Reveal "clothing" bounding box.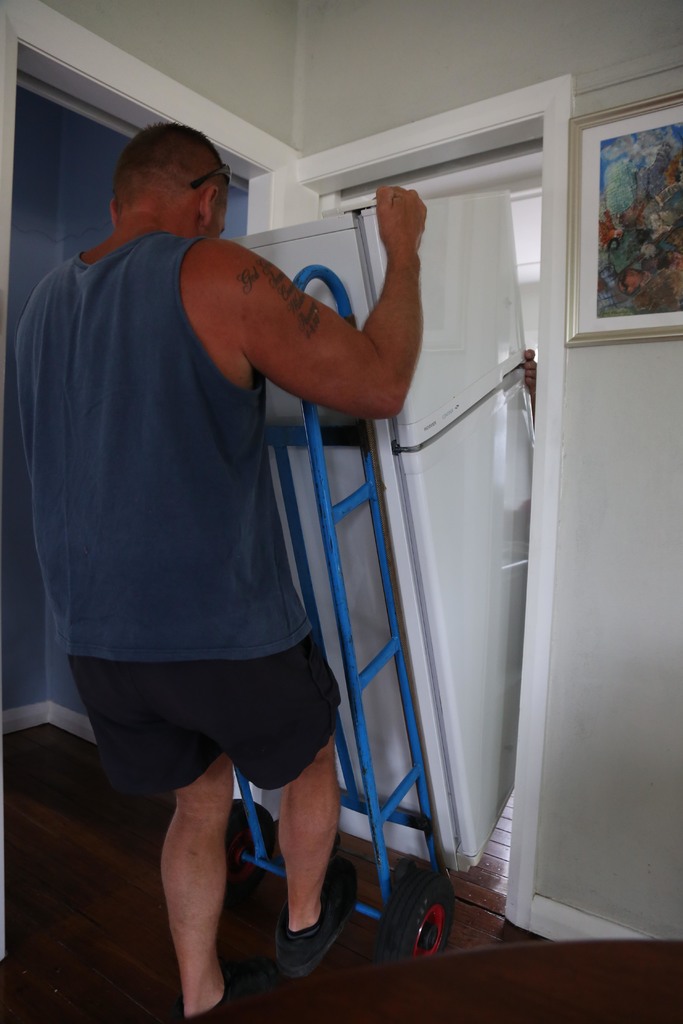
Revealed: detection(14, 237, 349, 815).
